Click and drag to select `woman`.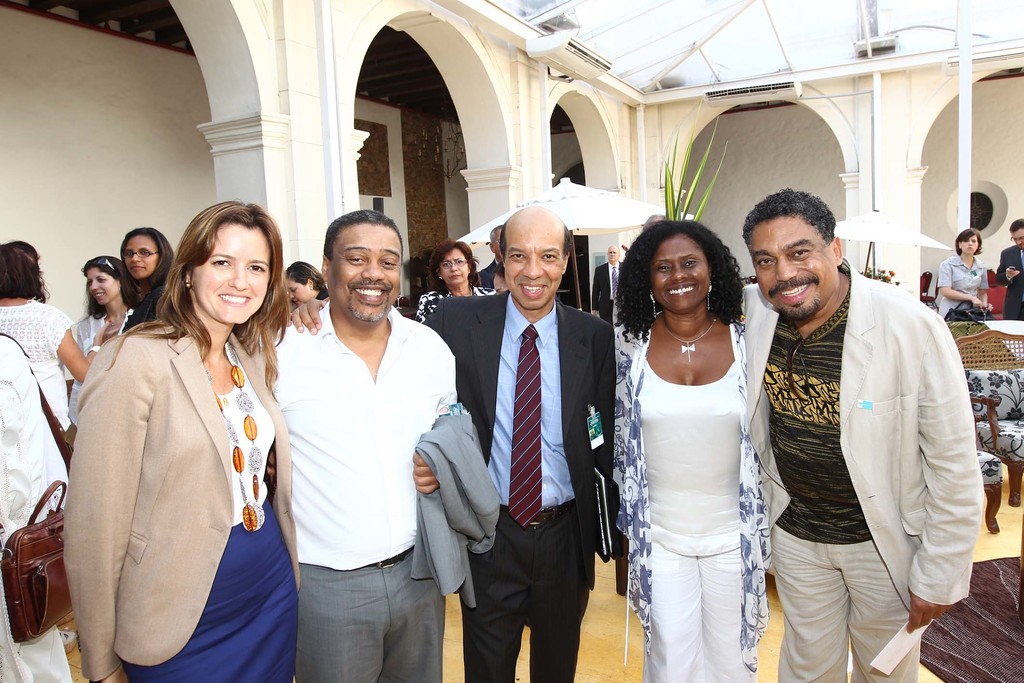
Selection: 119/228/184/333.
